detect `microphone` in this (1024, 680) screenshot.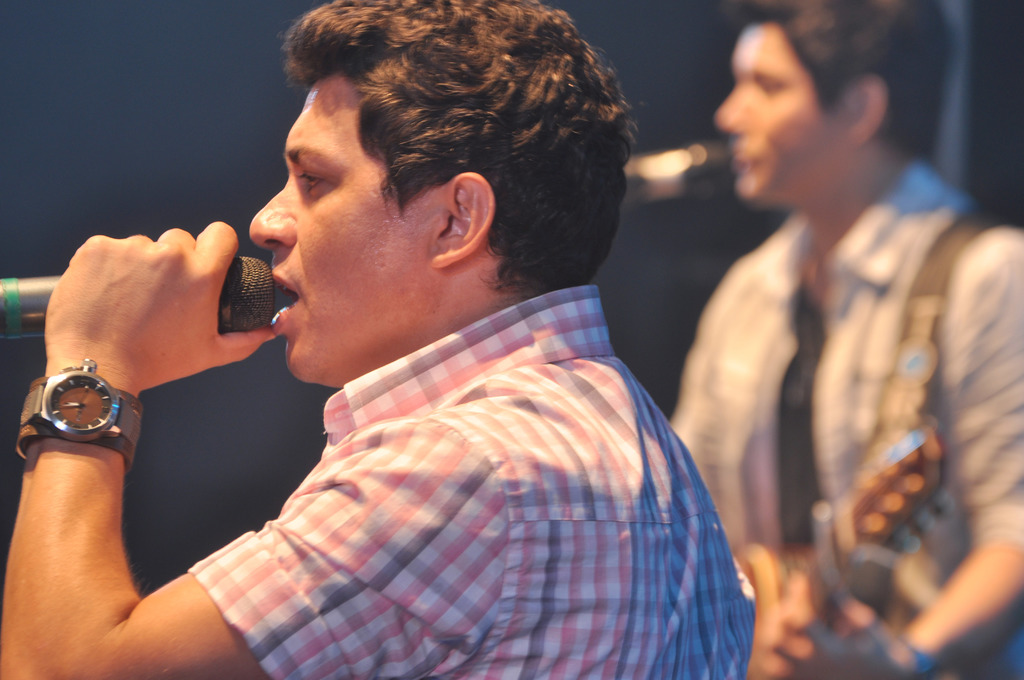
Detection: x1=0, y1=255, x2=292, y2=335.
